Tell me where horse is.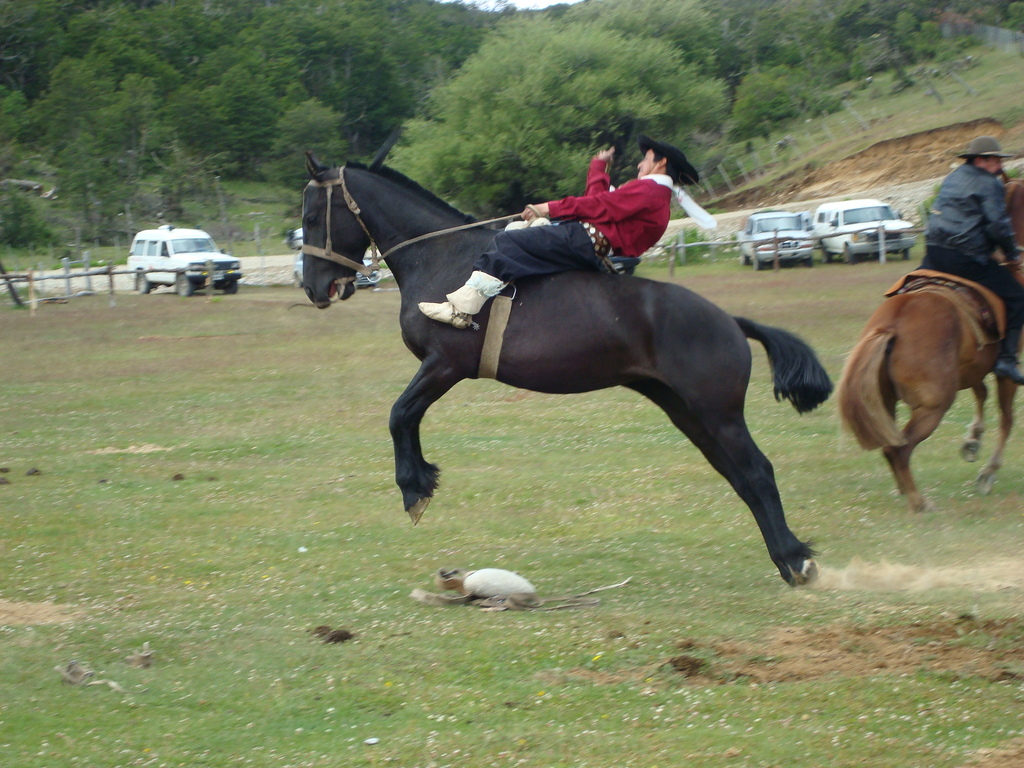
horse is at locate(830, 167, 1023, 509).
